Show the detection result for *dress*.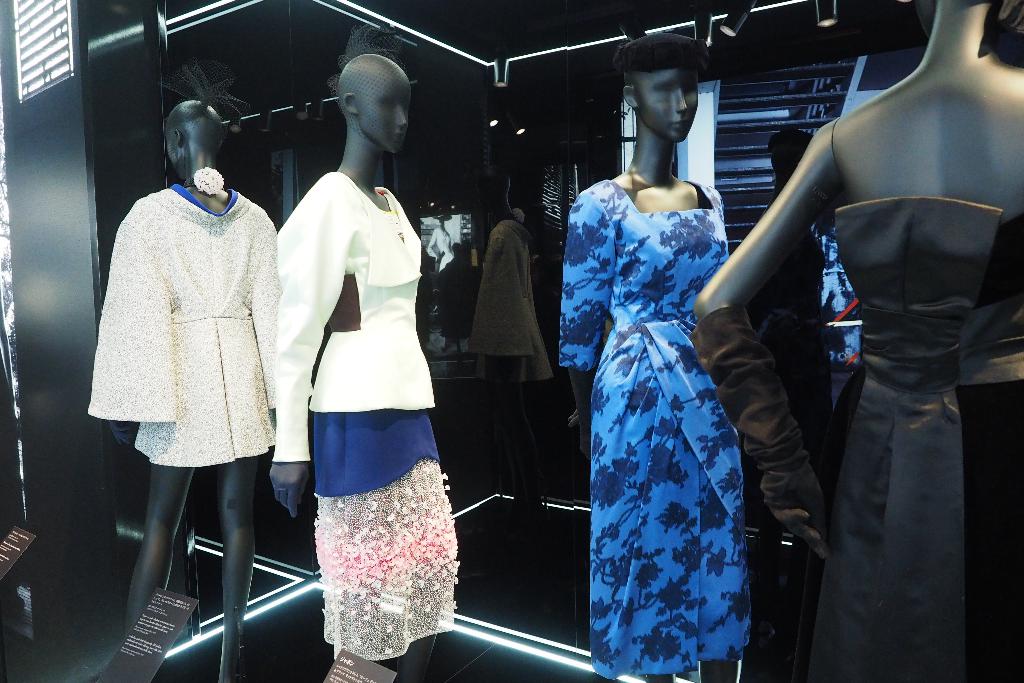
{"left": 563, "top": 181, "right": 733, "bottom": 675}.
